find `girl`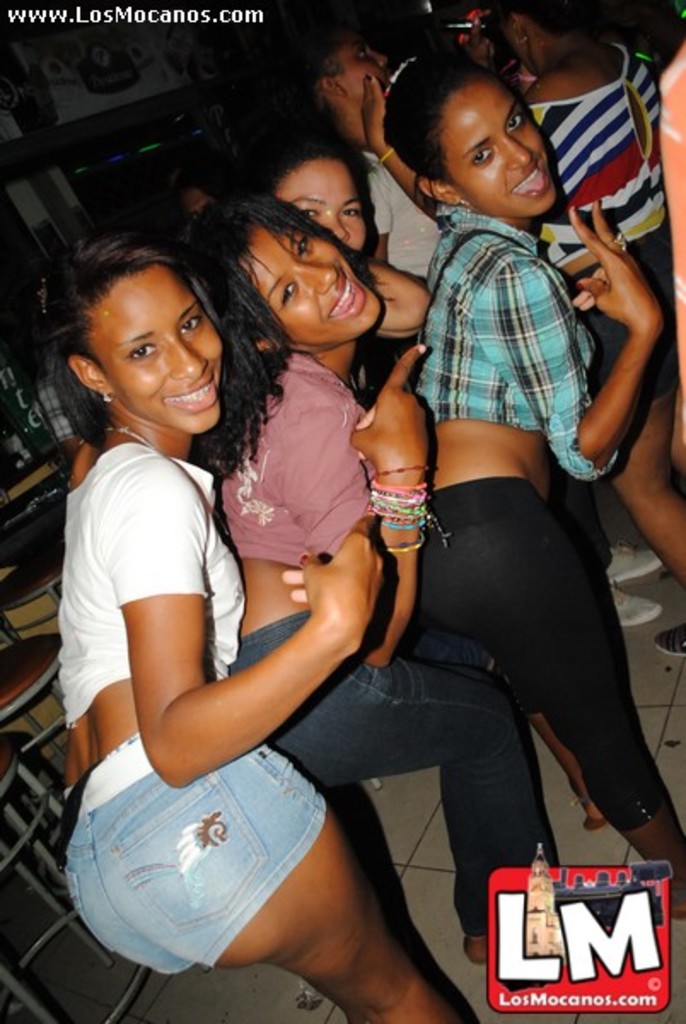
61/234/445/1021
